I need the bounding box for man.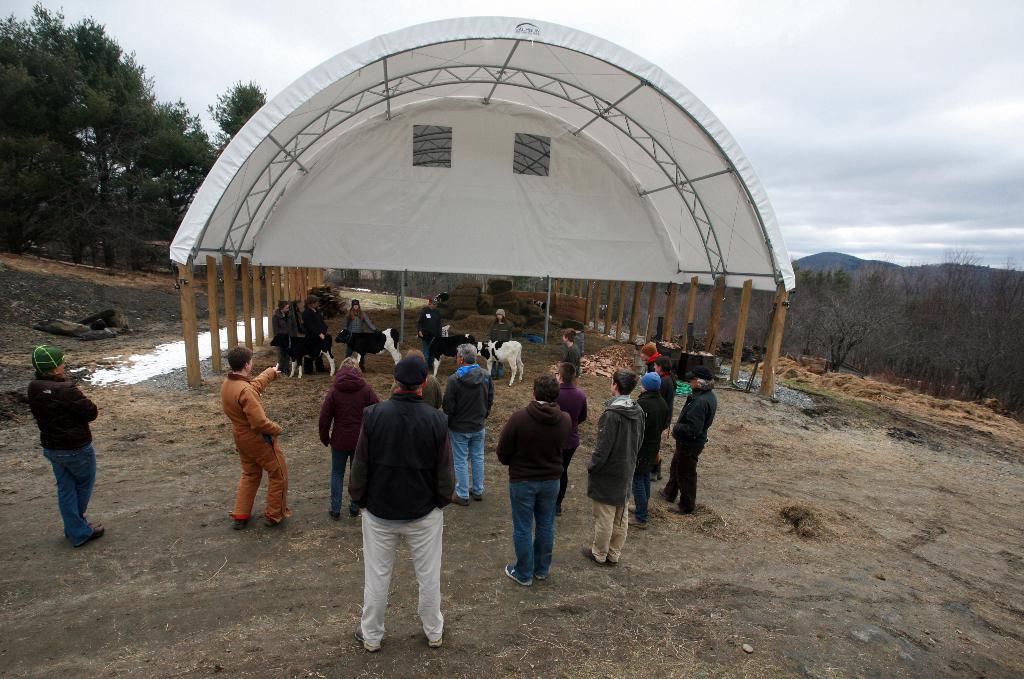
Here it is: bbox(628, 370, 670, 530).
